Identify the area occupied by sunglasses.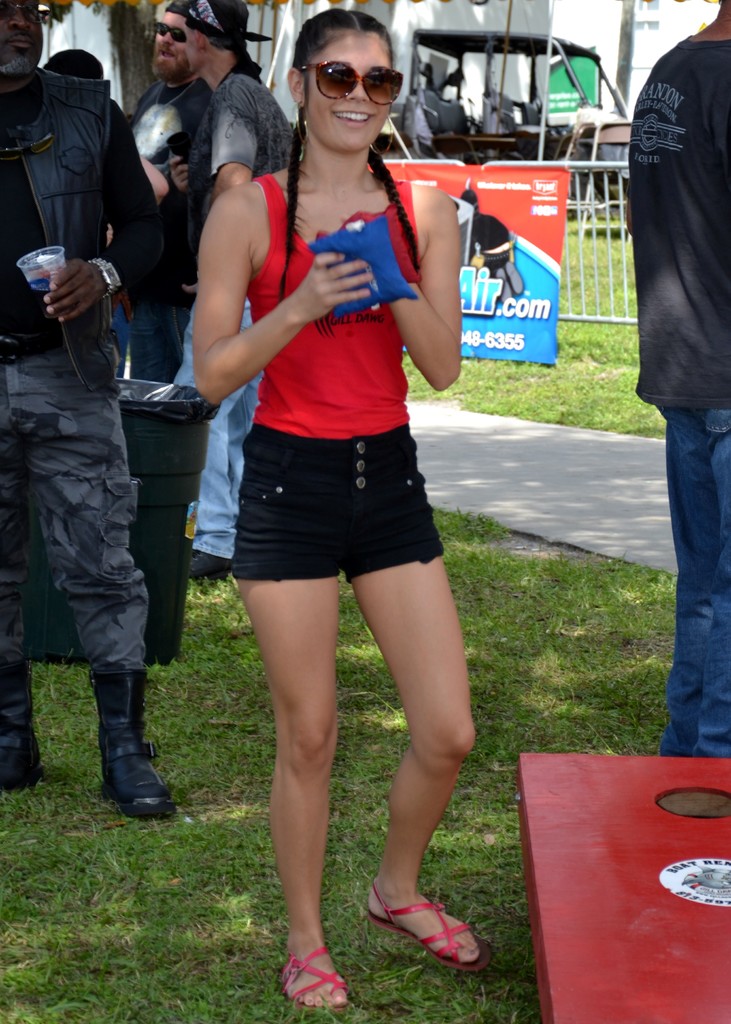
Area: (x1=302, y1=61, x2=403, y2=108).
